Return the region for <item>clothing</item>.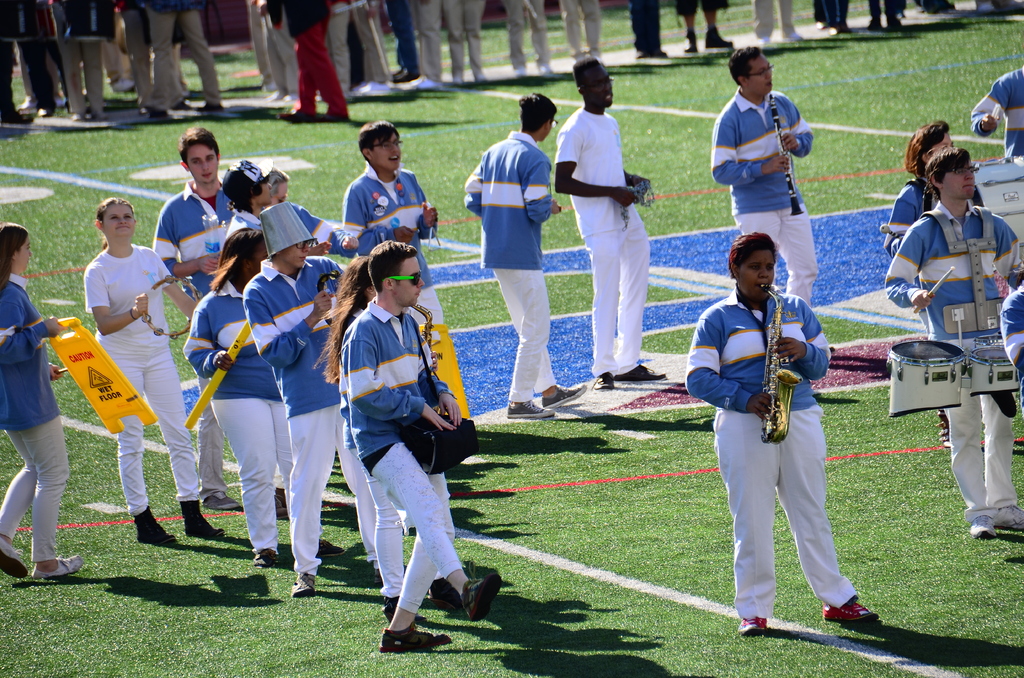
[x1=709, y1=85, x2=815, y2=311].
